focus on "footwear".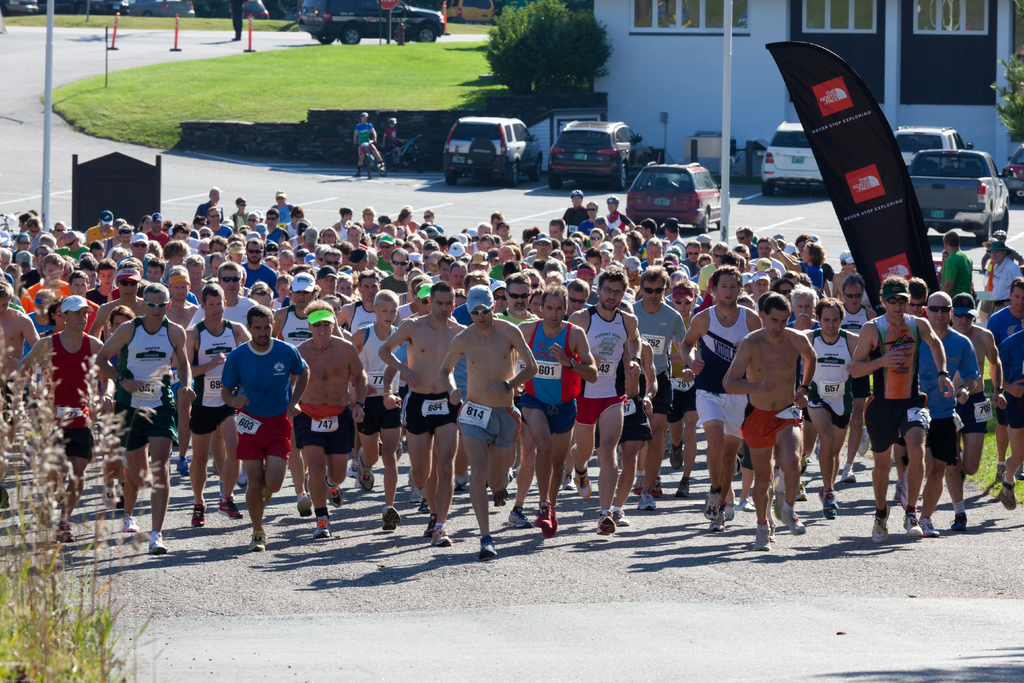
Focused at x1=429, y1=527, x2=454, y2=544.
